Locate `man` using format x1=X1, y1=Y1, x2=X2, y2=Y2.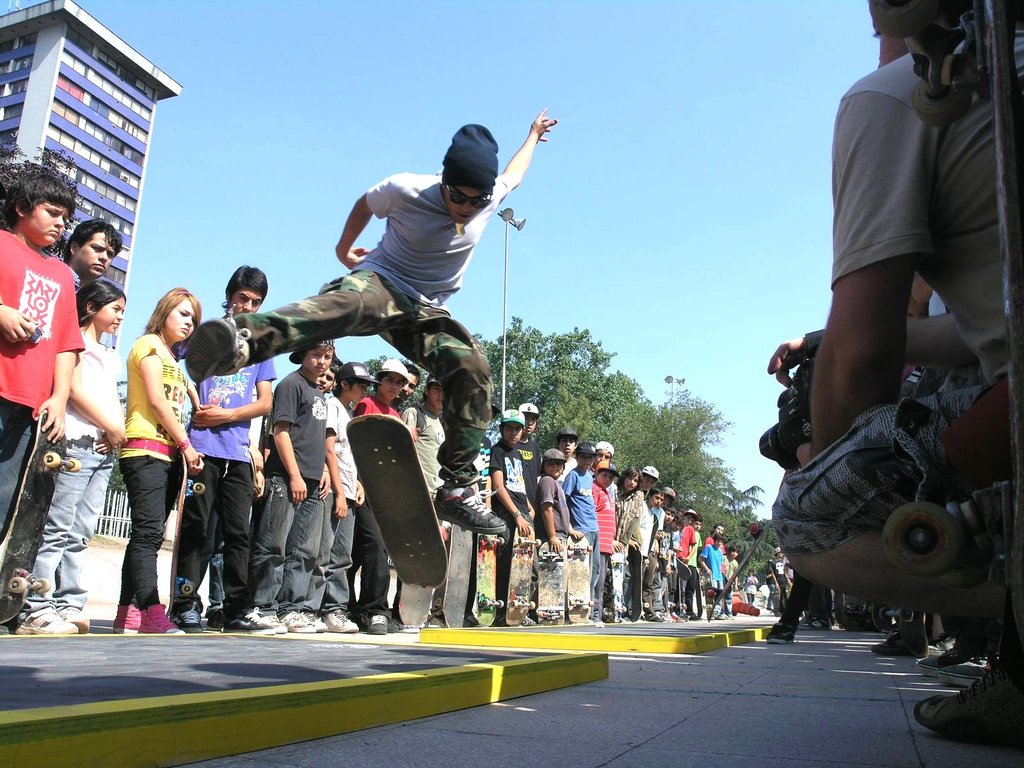
x1=187, y1=265, x2=279, y2=636.
